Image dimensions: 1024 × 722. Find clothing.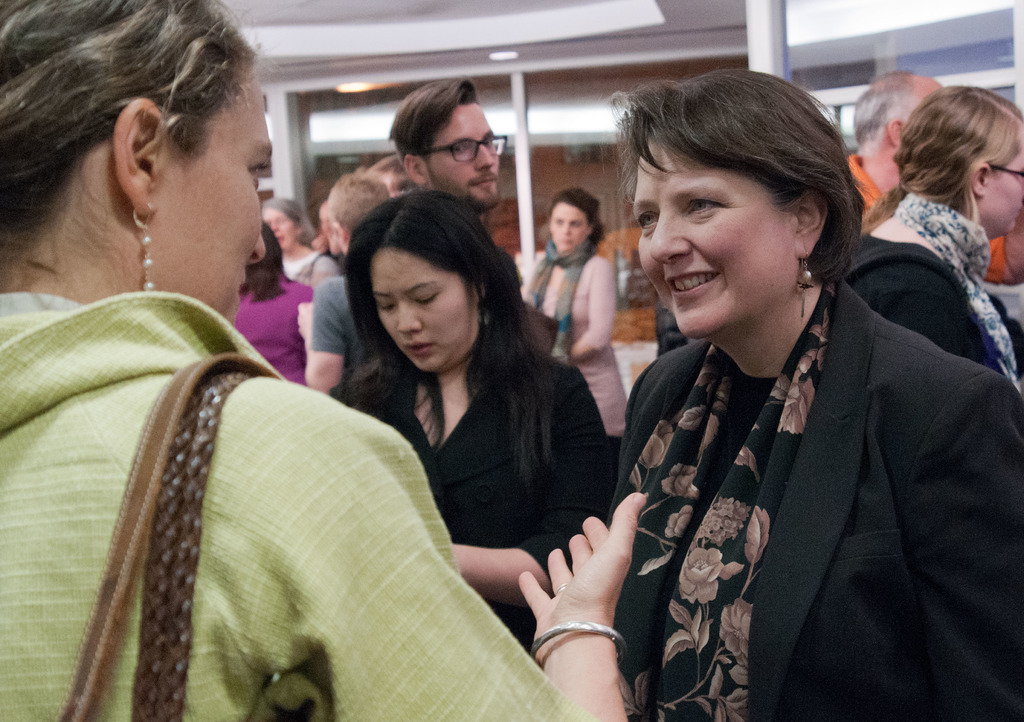
<bbox>322, 344, 612, 661</bbox>.
